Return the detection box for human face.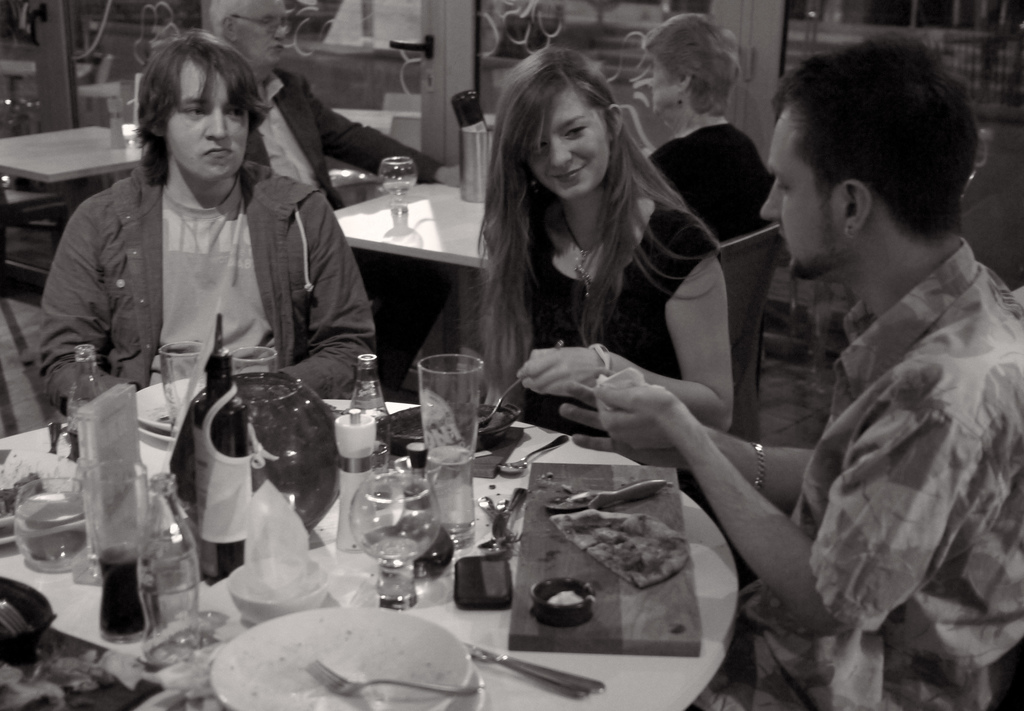
<bbox>760, 108, 830, 279</bbox>.
